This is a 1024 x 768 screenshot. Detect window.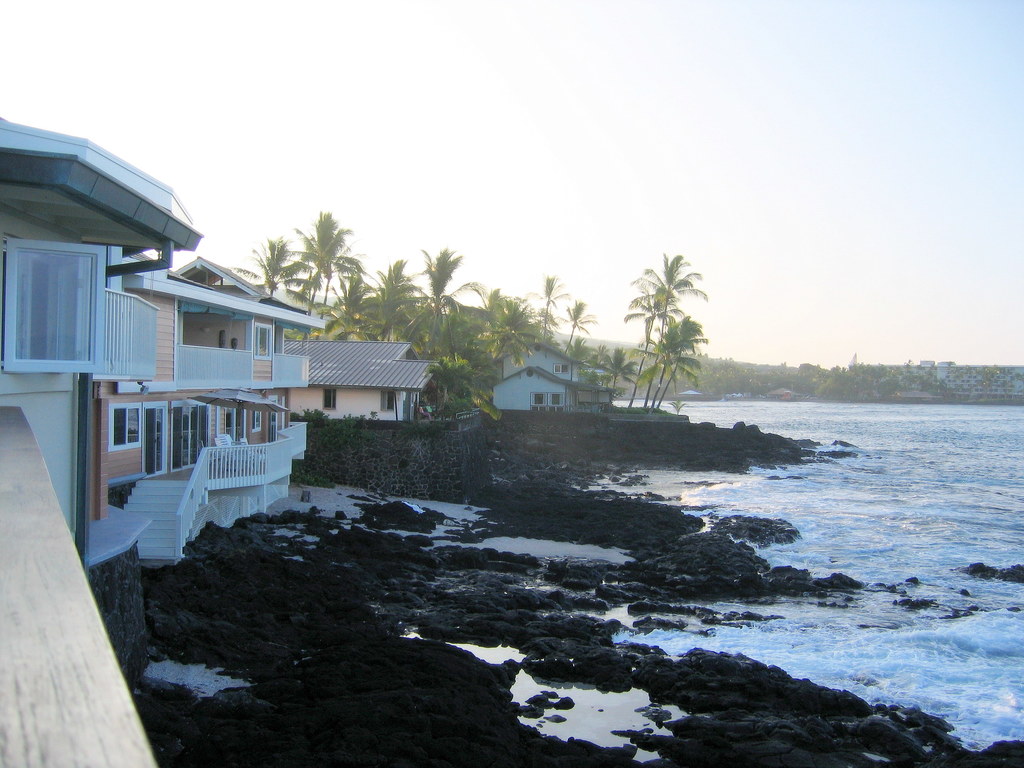
bbox=(324, 389, 339, 412).
